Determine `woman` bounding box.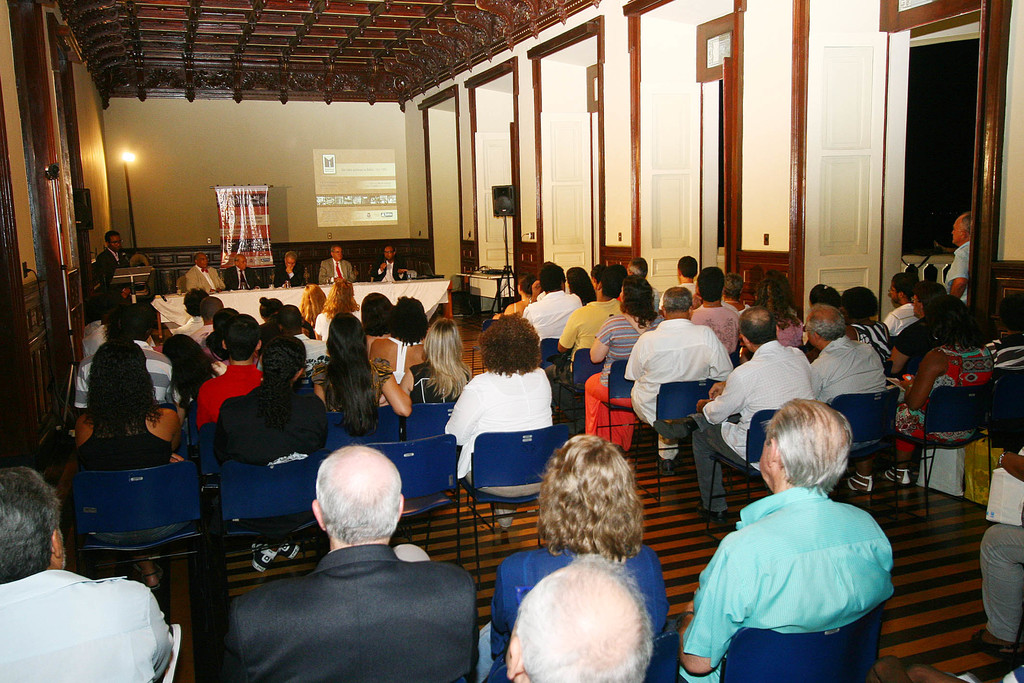
Determined: box=[396, 318, 473, 404].
